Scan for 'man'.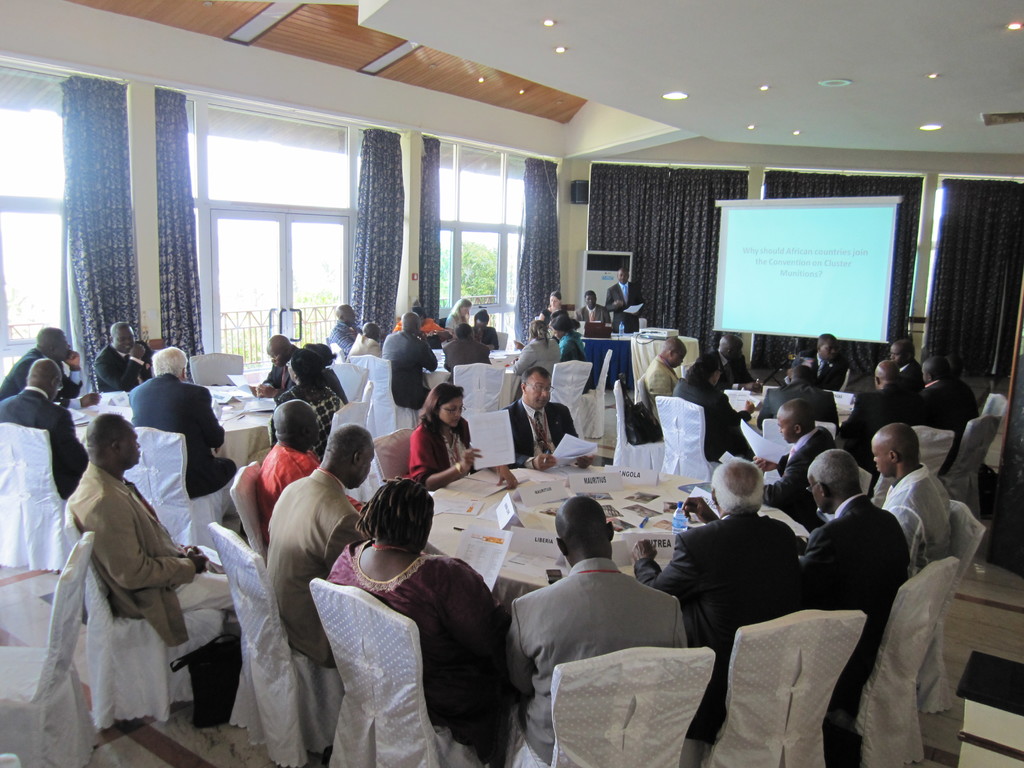
Scan result: pyautogui.locateOnScreen(504, 499, 693, 764).
